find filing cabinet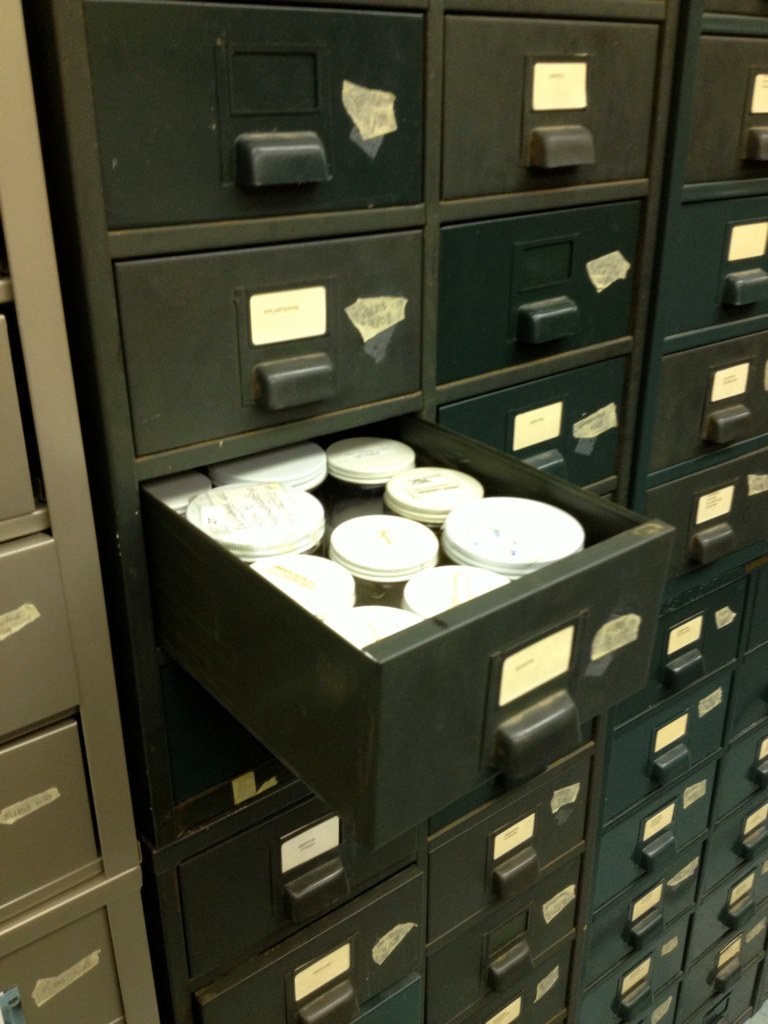
bbox=(20, 0, 767, 1004)
